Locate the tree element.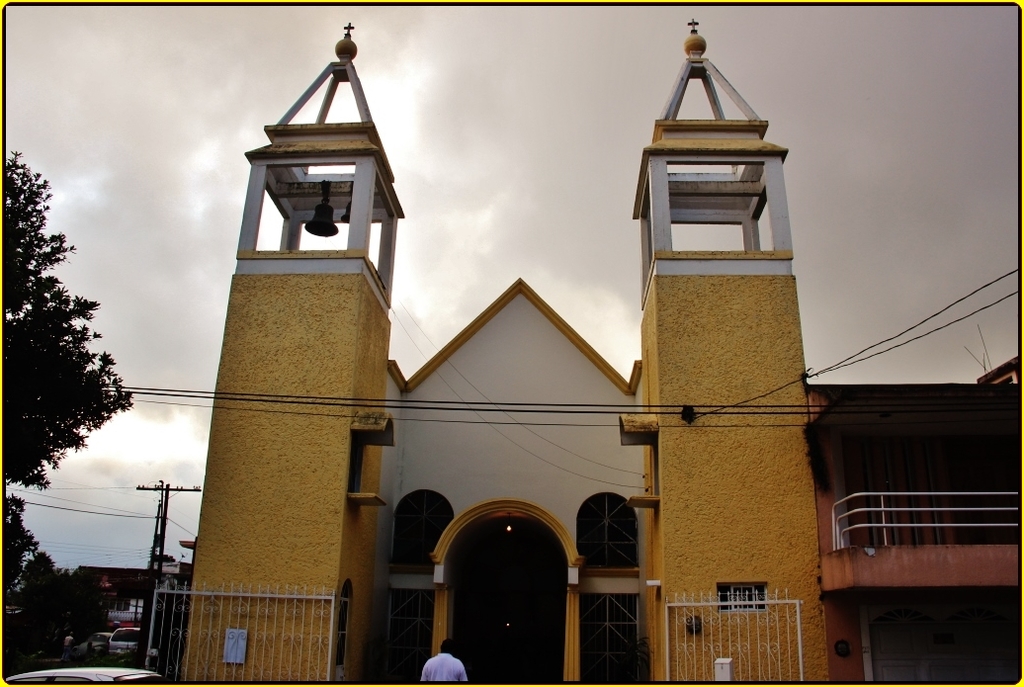
Element bbox: BBox(2, 168, 126, 555).
